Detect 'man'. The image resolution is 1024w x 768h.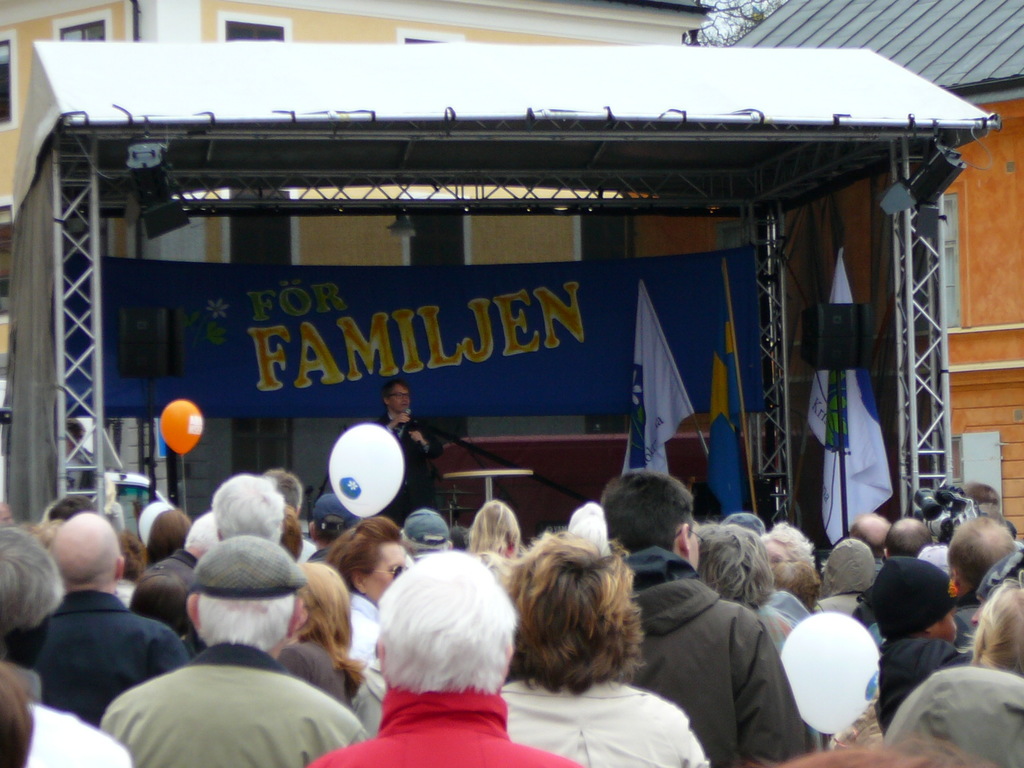
left=380, top=380, right=448, bottom=526.
